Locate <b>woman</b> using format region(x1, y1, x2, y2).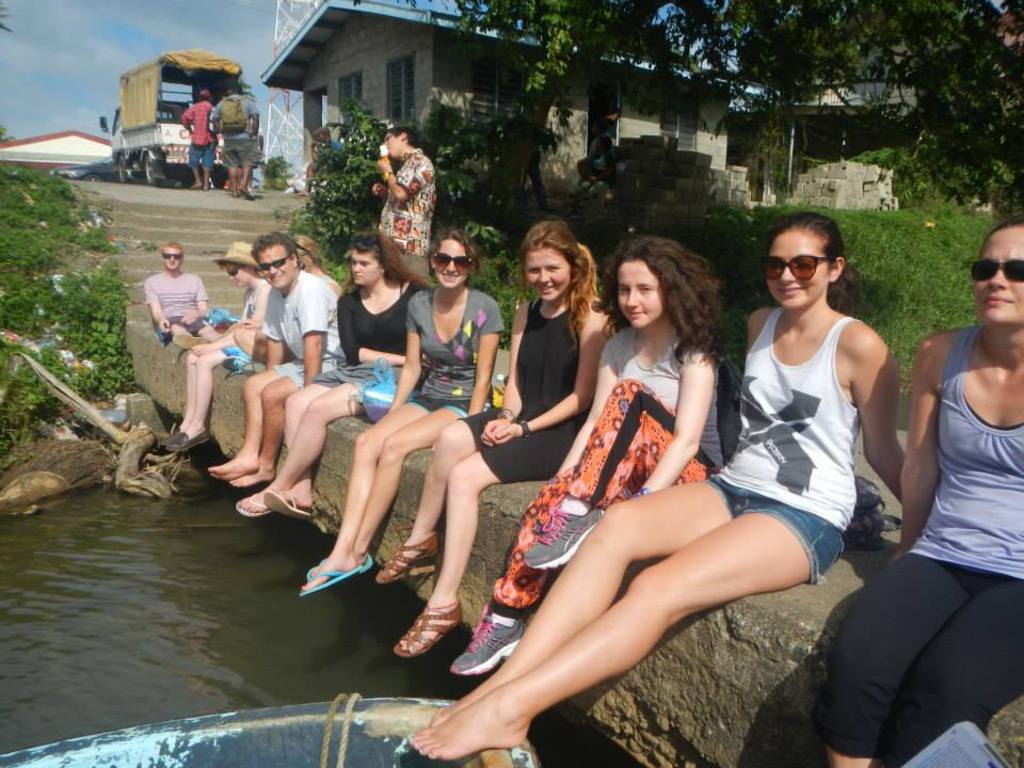
region(374, 217, 614, 658).
